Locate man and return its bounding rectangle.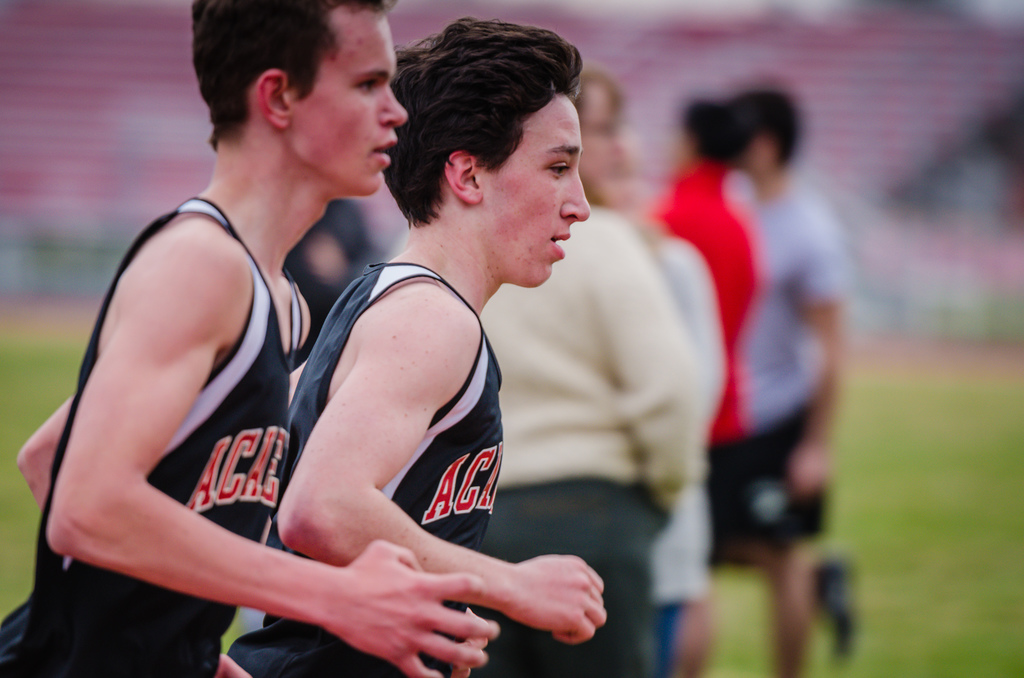
[481, 69, 703, 677].
